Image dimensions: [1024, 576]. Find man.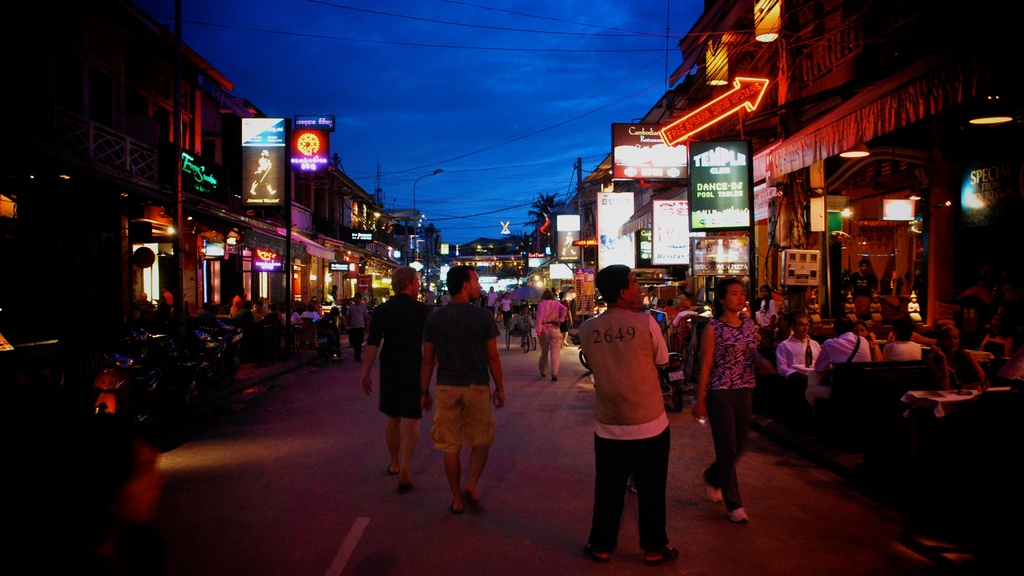
[x1=772, y1=310, x2=824, y2=456].
